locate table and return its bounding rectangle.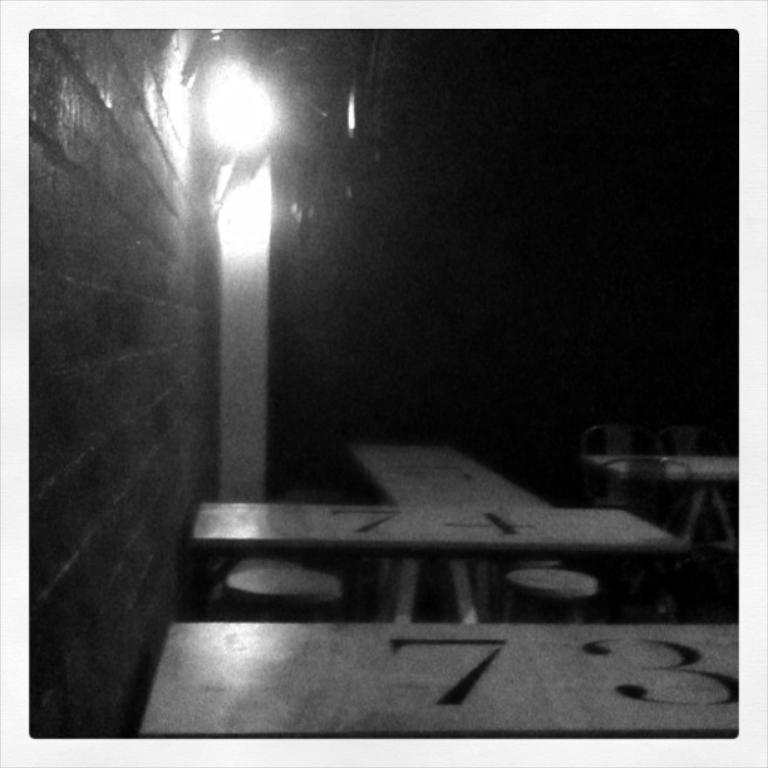
(189,501,669,611).
